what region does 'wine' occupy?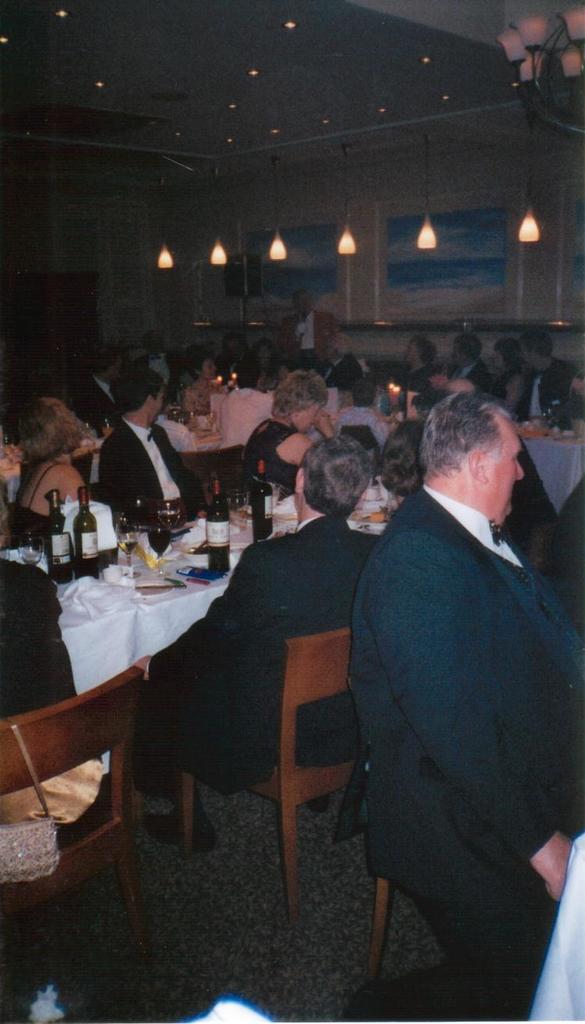
<box>48,492,73,584</box>.
